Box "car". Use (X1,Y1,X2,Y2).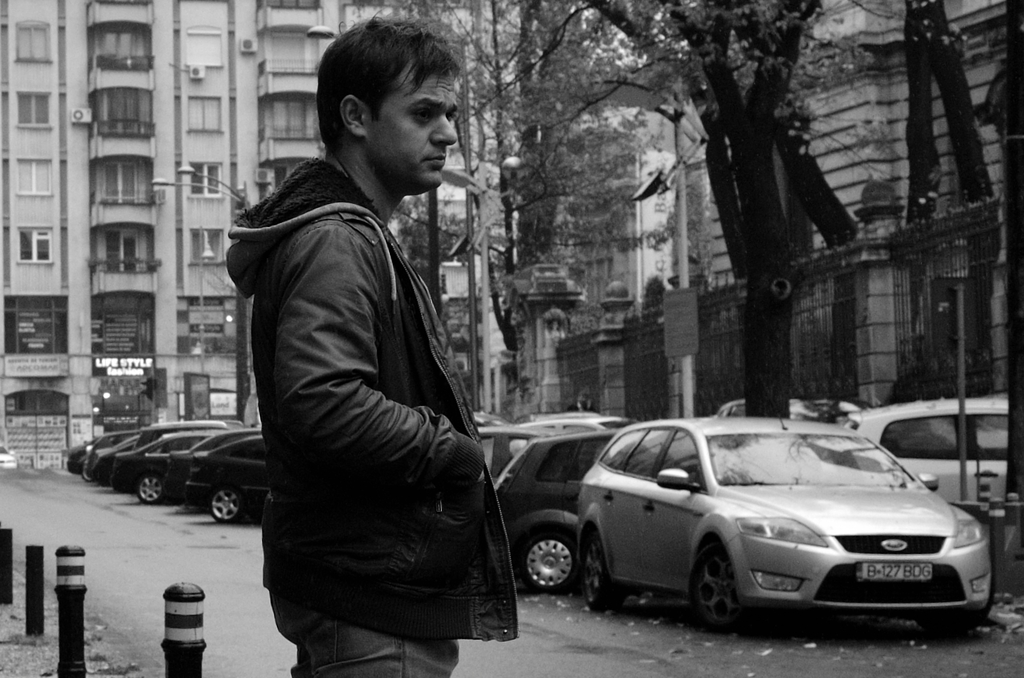
(191,432,268,522).
